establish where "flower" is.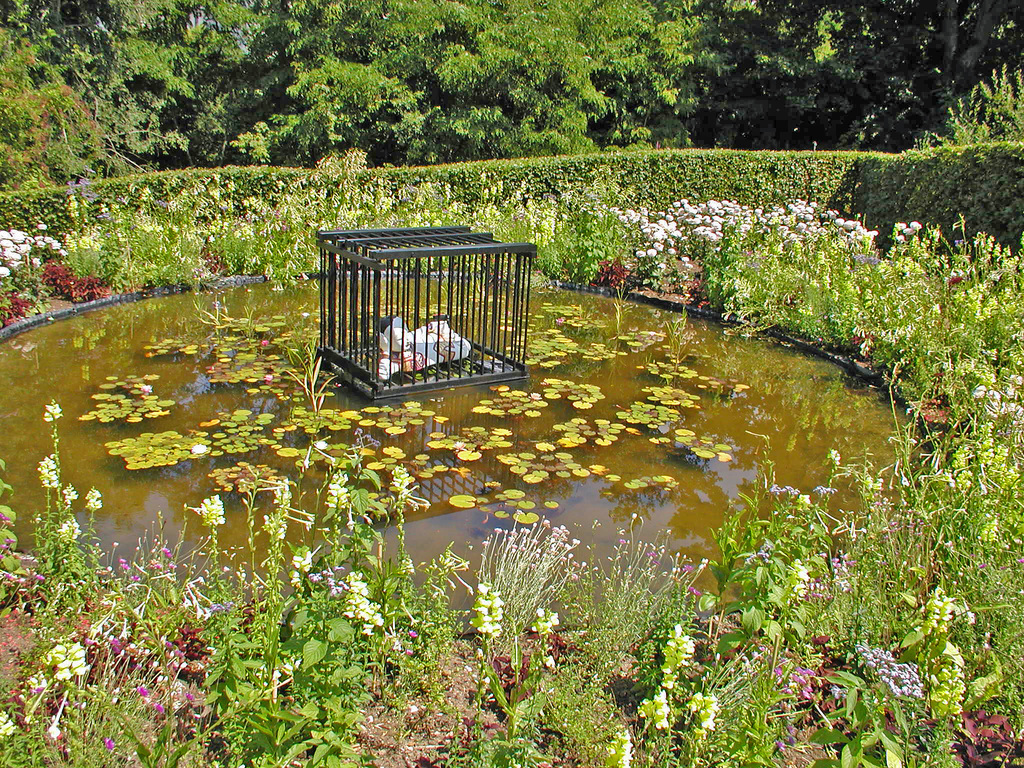
Established at <box>529,609,580,683</box>.
